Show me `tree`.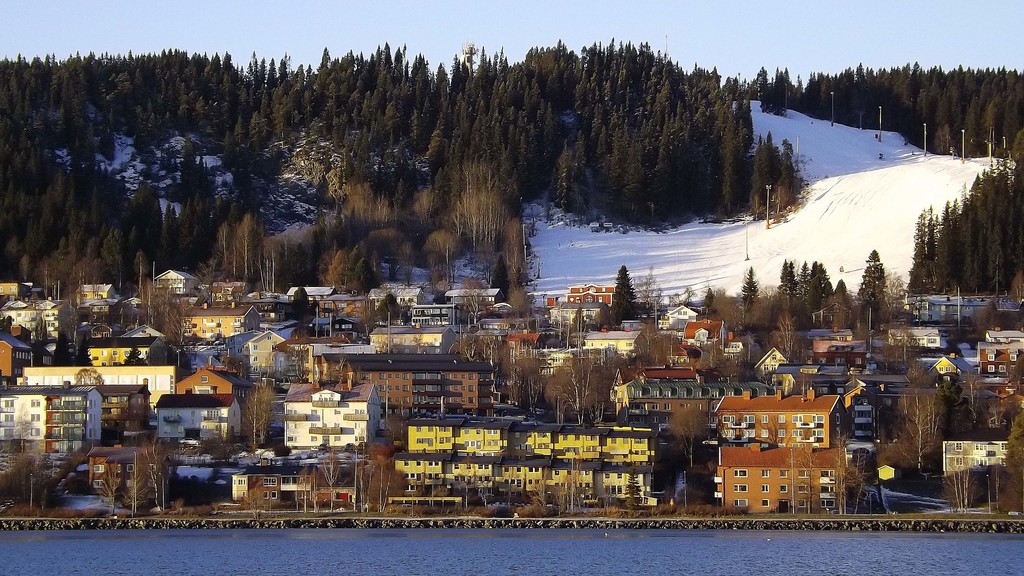
`tree` is here: (74, 369, 107, 383).
